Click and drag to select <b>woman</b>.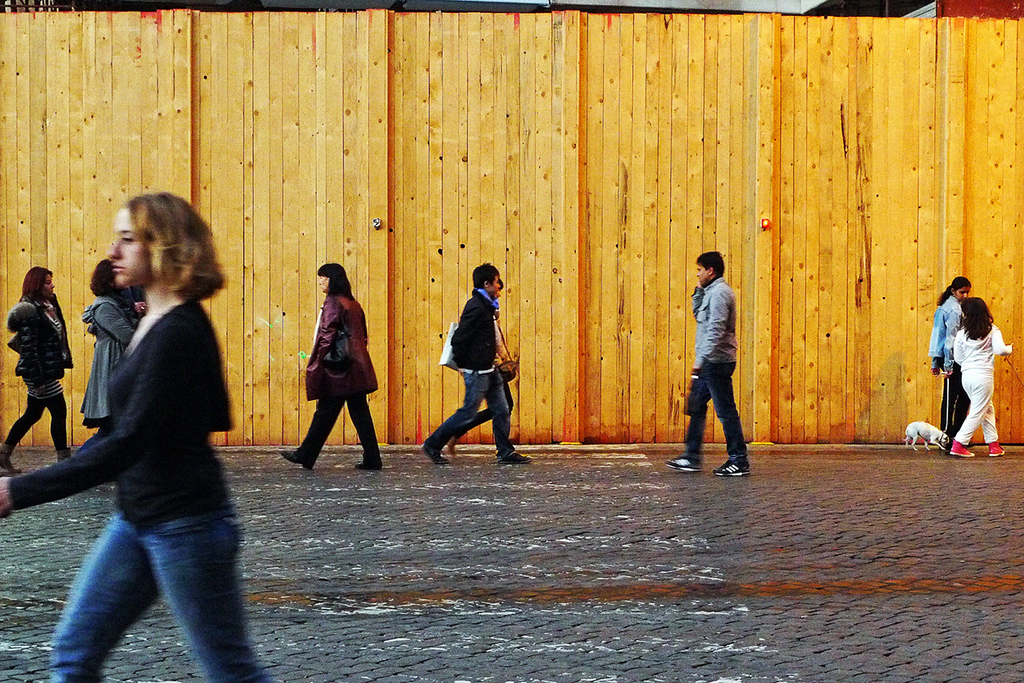
Selection: box=[951, 296, 1012, 456].
